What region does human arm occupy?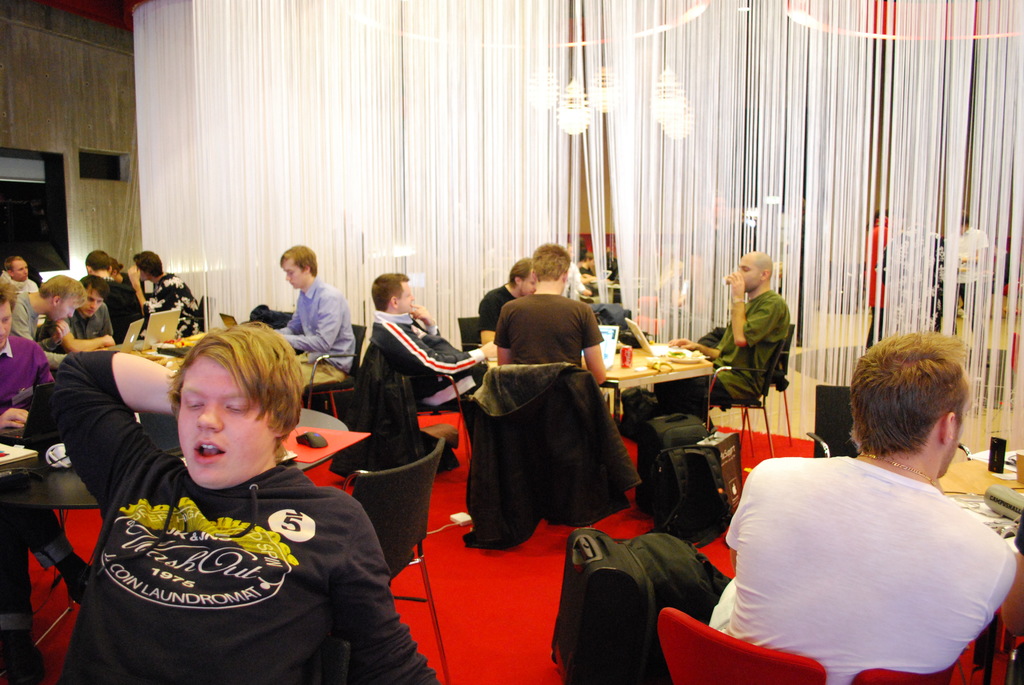
bbox=[733, 258, 772, 351].
